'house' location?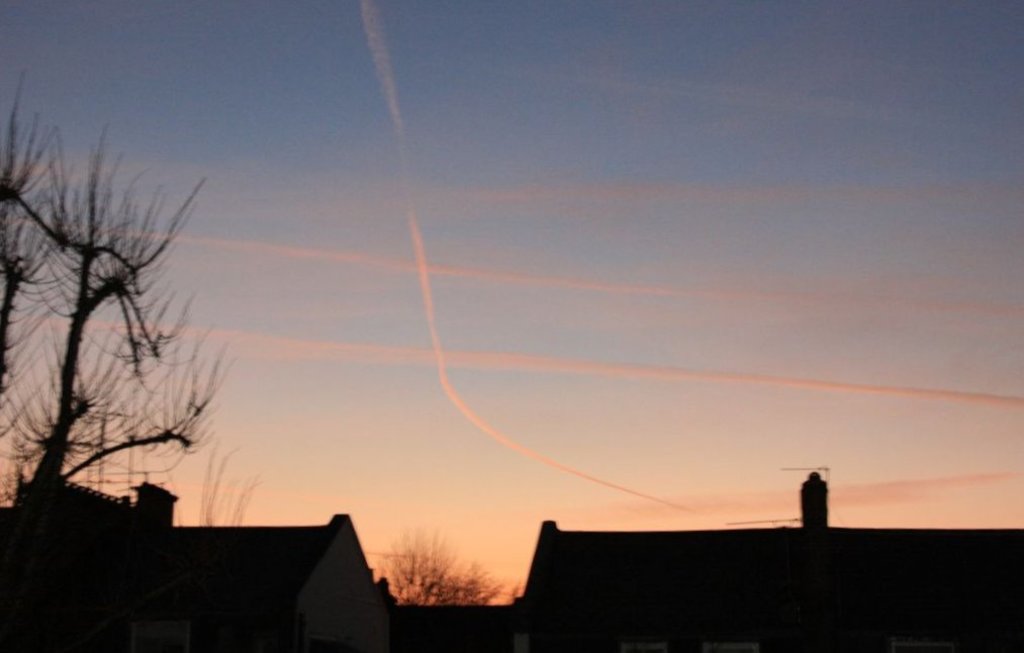
{"x1": 99, "y1": 516, "x2": 393, "y2": 647}
